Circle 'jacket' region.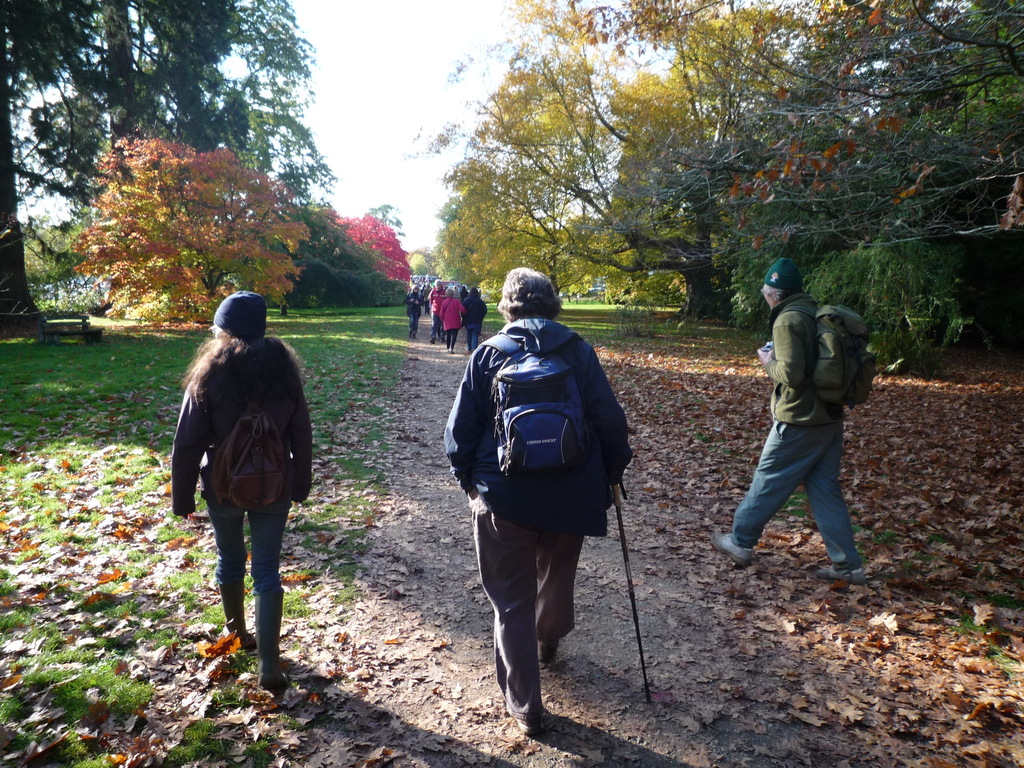
Region: [x1=760, y1=288, x2=842, y2=431].
